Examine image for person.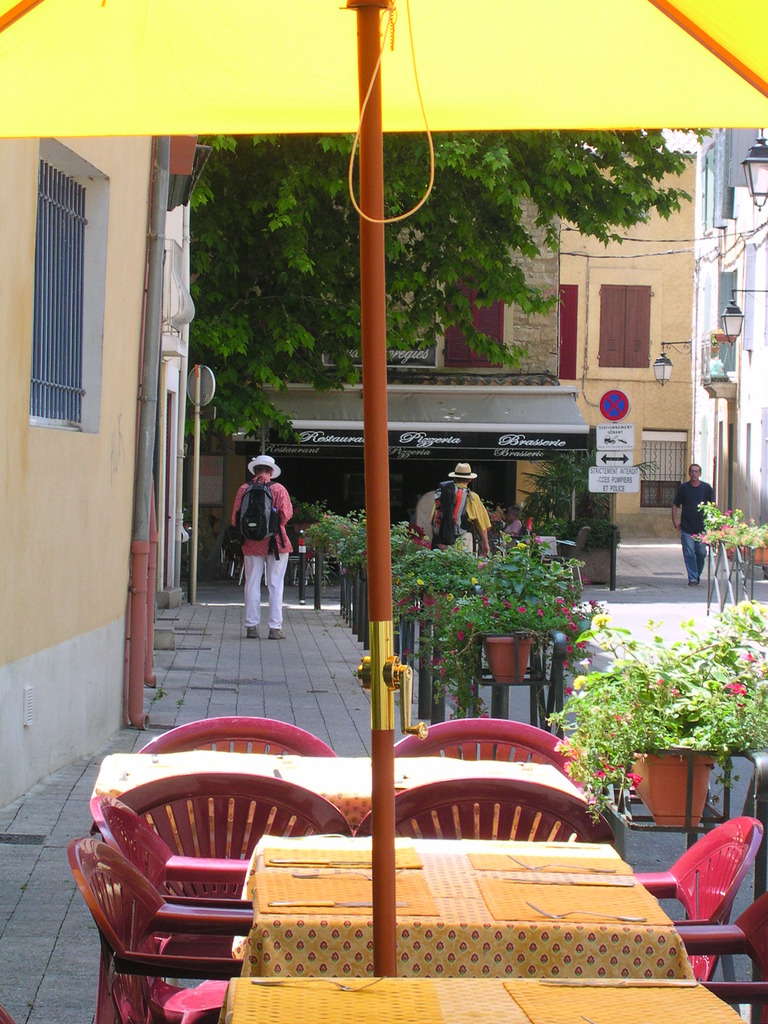
Examination result: bbox=(231, 454, 292, 643).
